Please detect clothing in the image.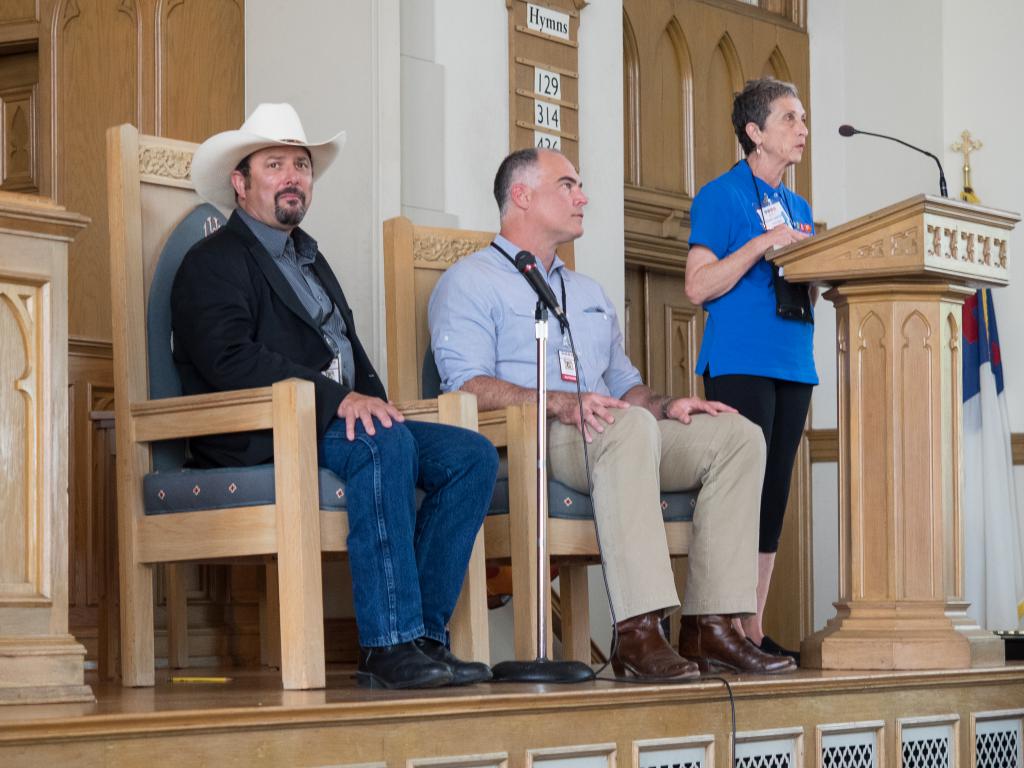
<box>698,131,831,491</box>.
